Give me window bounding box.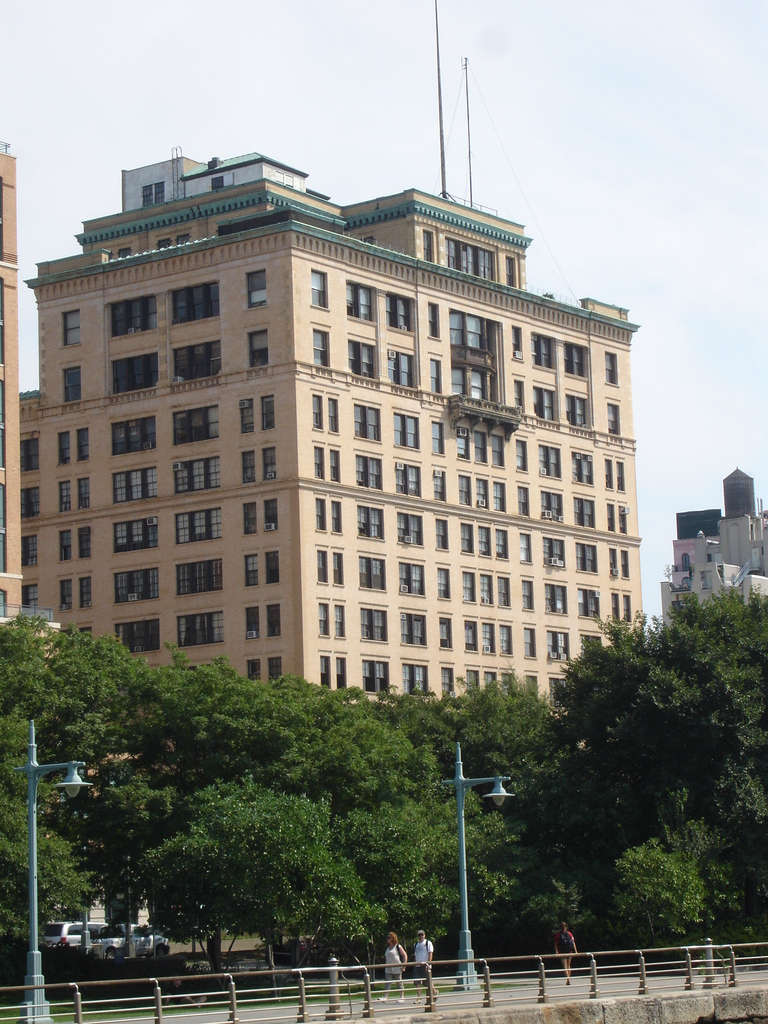
Rect(610, 401, 620, 433).
